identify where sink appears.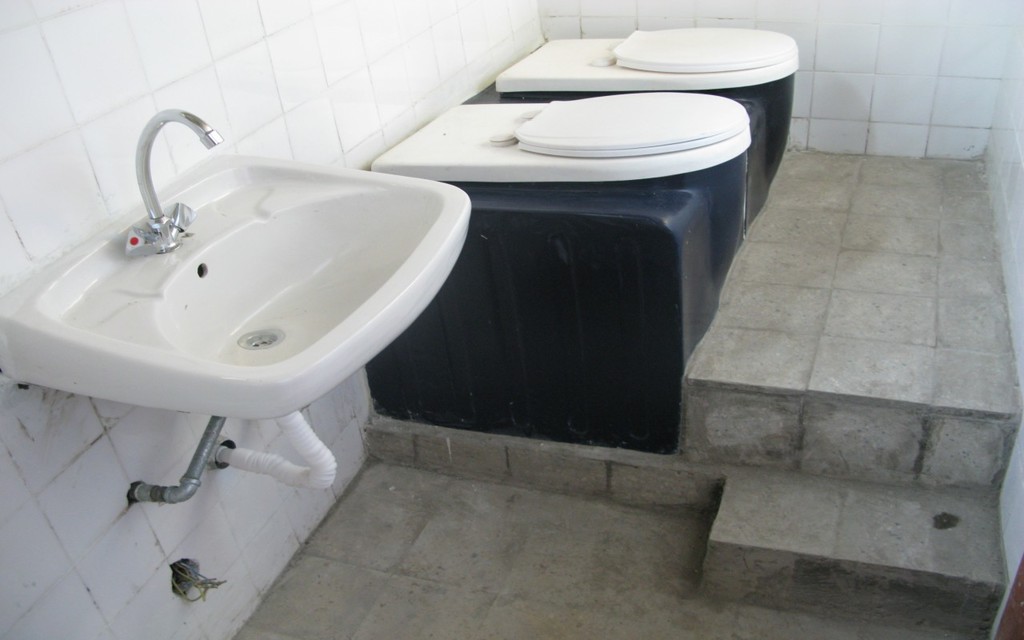
Appears at bbox=(24, 104, 469, 554).
